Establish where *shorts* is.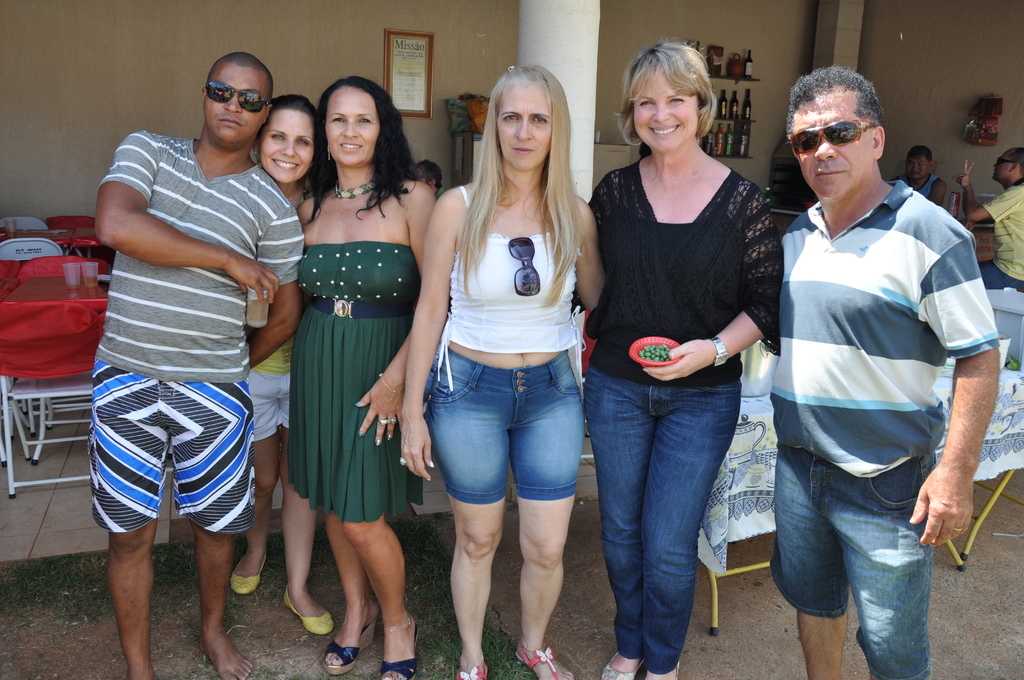
Established at <bbox>769, 451, 932, 679</bbox>.
